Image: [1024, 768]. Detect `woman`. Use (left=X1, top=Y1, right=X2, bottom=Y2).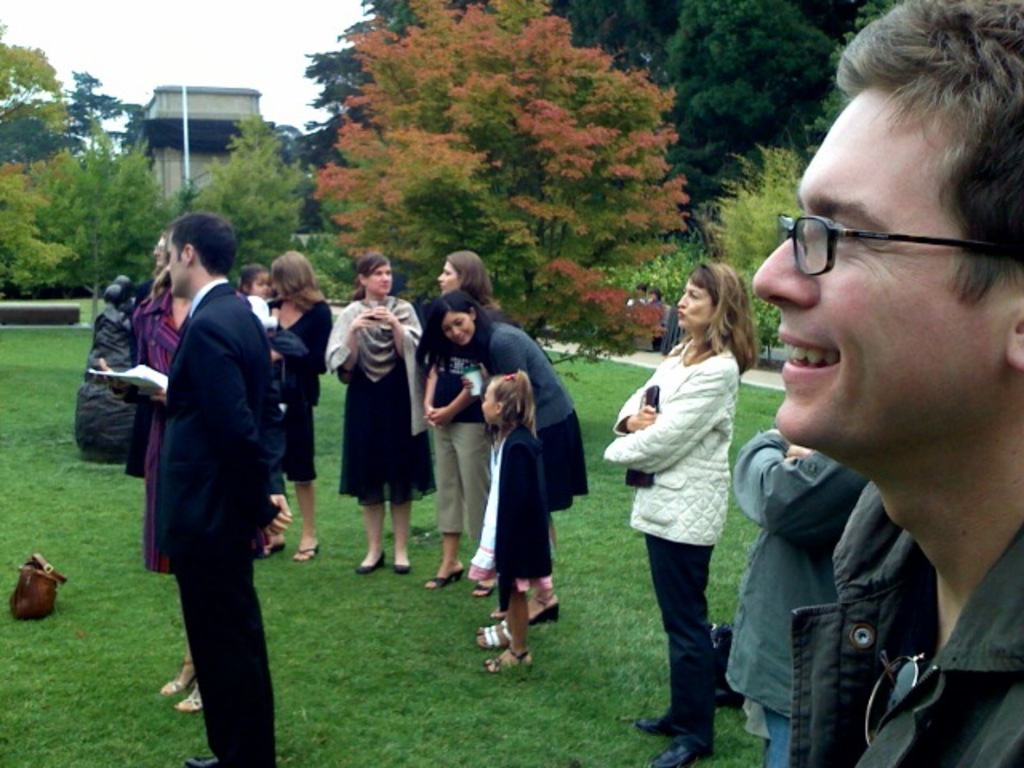
(left=411, top=248, right=491, bottom=587).
